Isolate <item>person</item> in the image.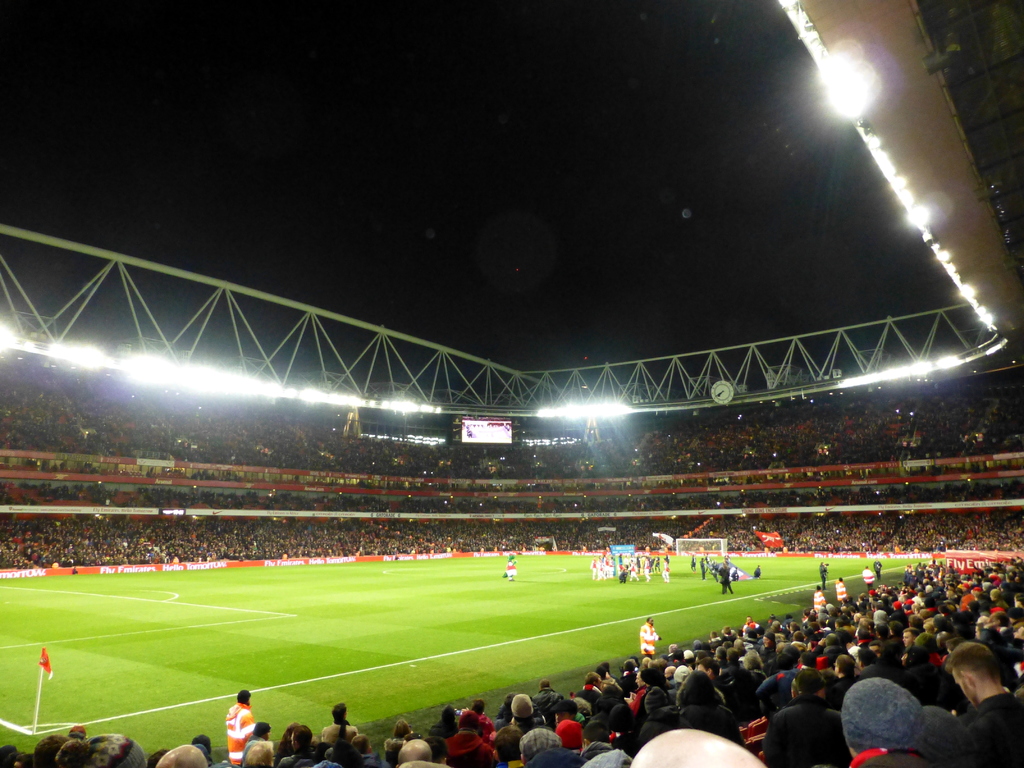
Isolated region: (left=323, top=703, right=355, bottom=740).
